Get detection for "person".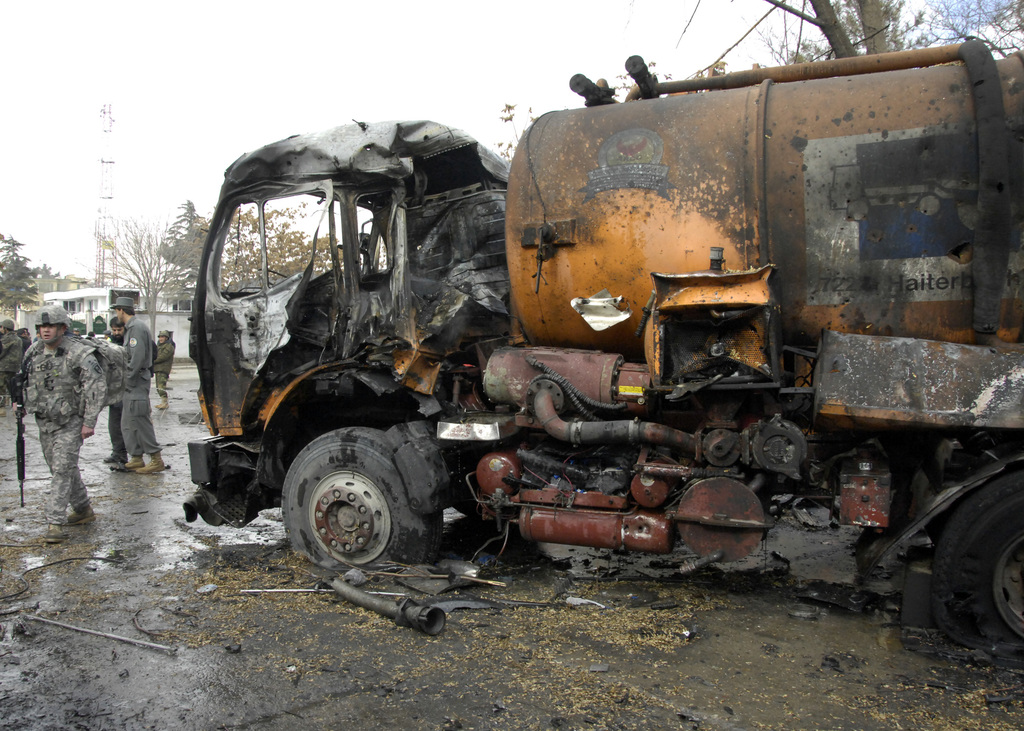
Detection: Rect(0, 320, 23, 416).
